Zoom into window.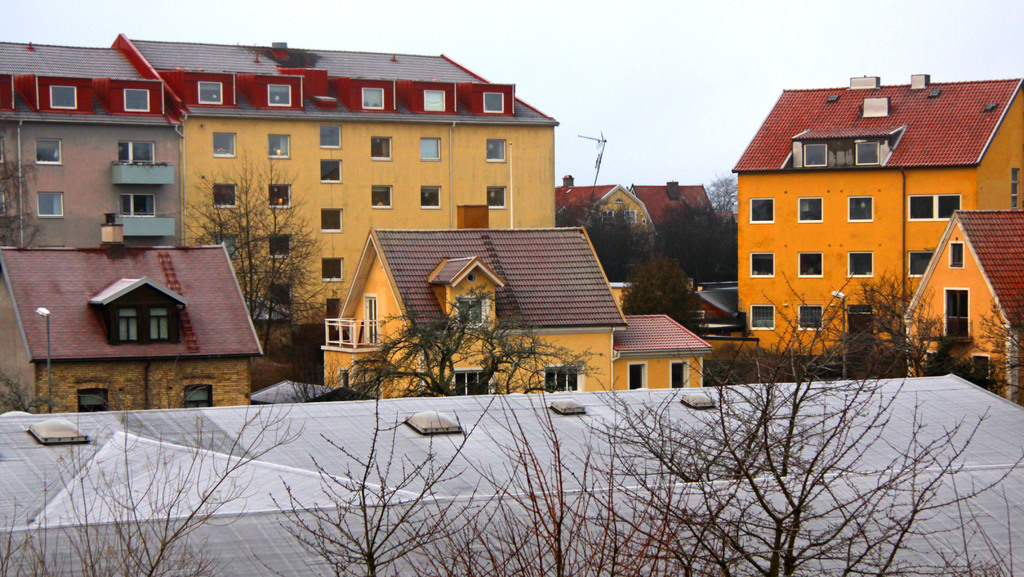
Zoom target: x1=79, y1=380, x2=109, y2=414.
